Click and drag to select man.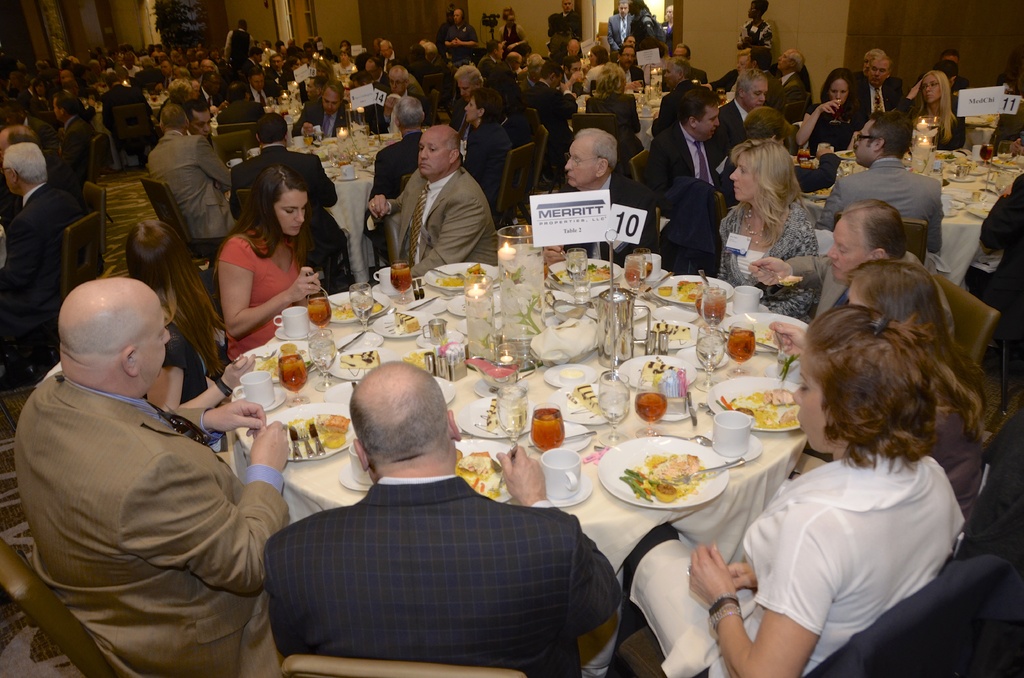
Selection: [2, 277, 303, 677].
